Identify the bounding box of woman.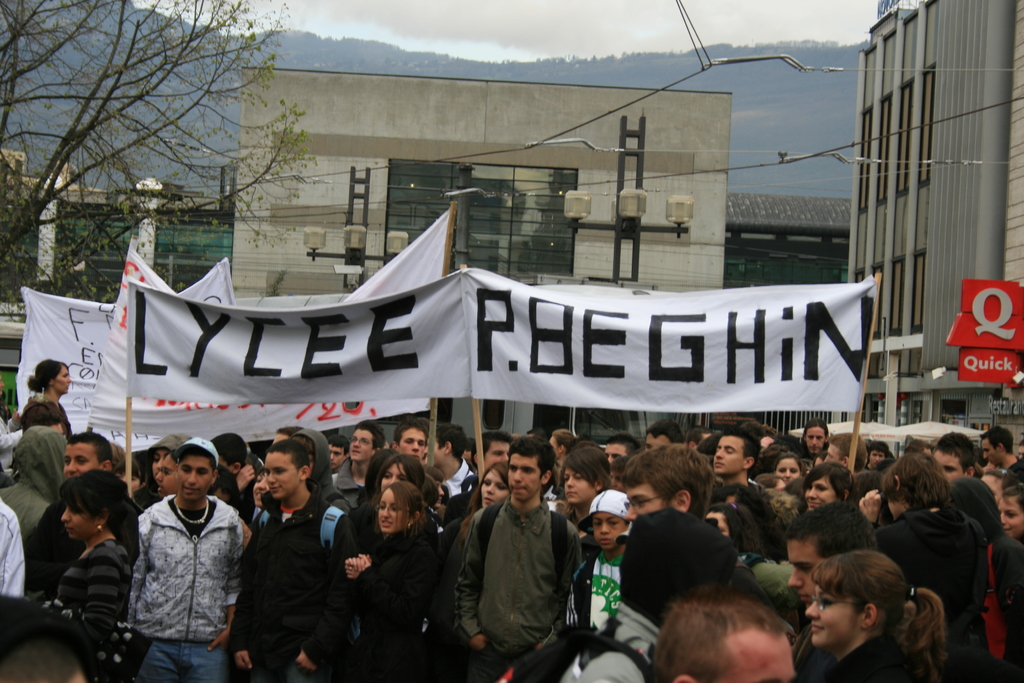
bbox=(993, 481, 1023, 537).
